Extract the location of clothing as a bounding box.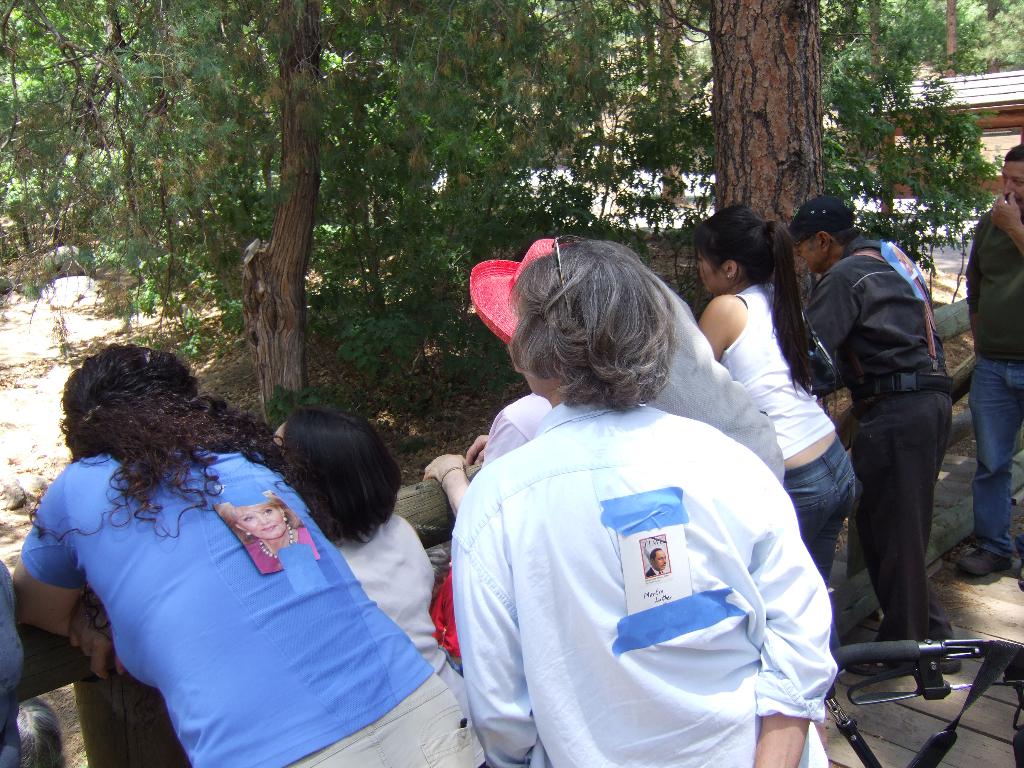
<bbox>440, 335, 846, 749</bbox>.
